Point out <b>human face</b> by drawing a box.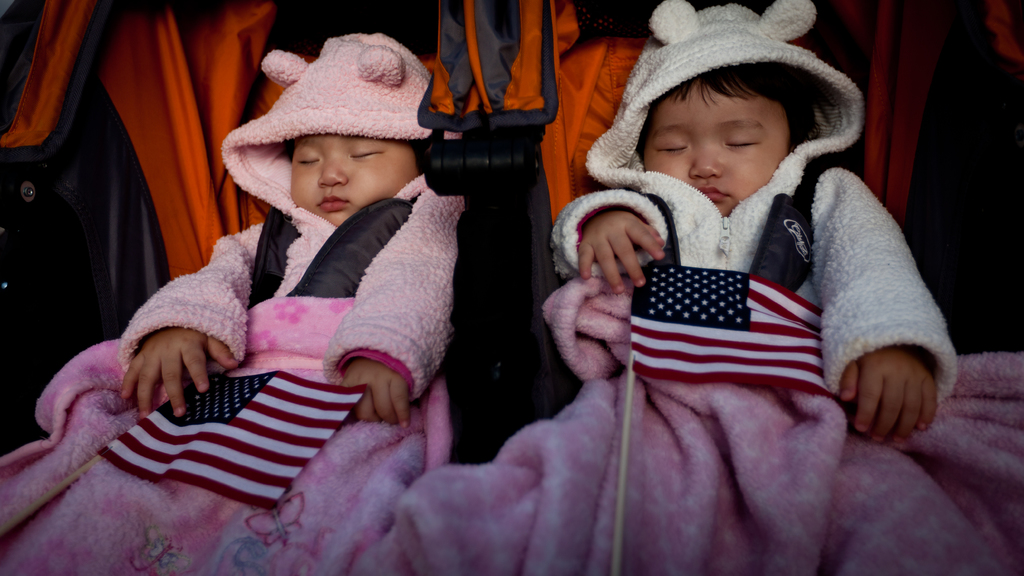
detection(289, 137, 419, 228).
